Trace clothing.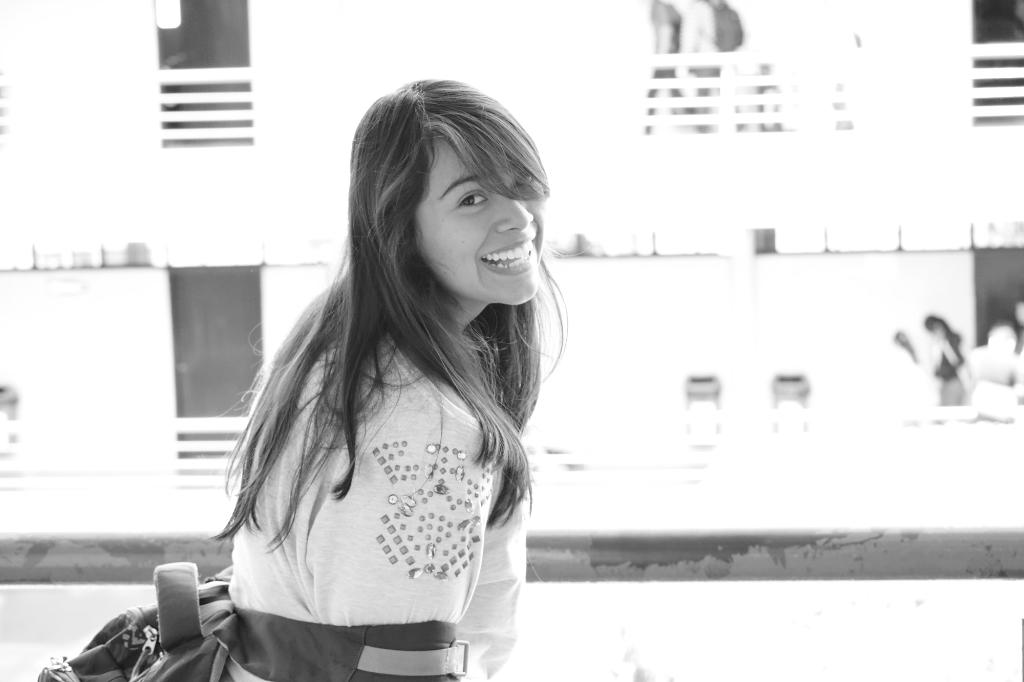
Traced to {"left": 188, "top": 249, "right": 569, "bottom": 644}.
